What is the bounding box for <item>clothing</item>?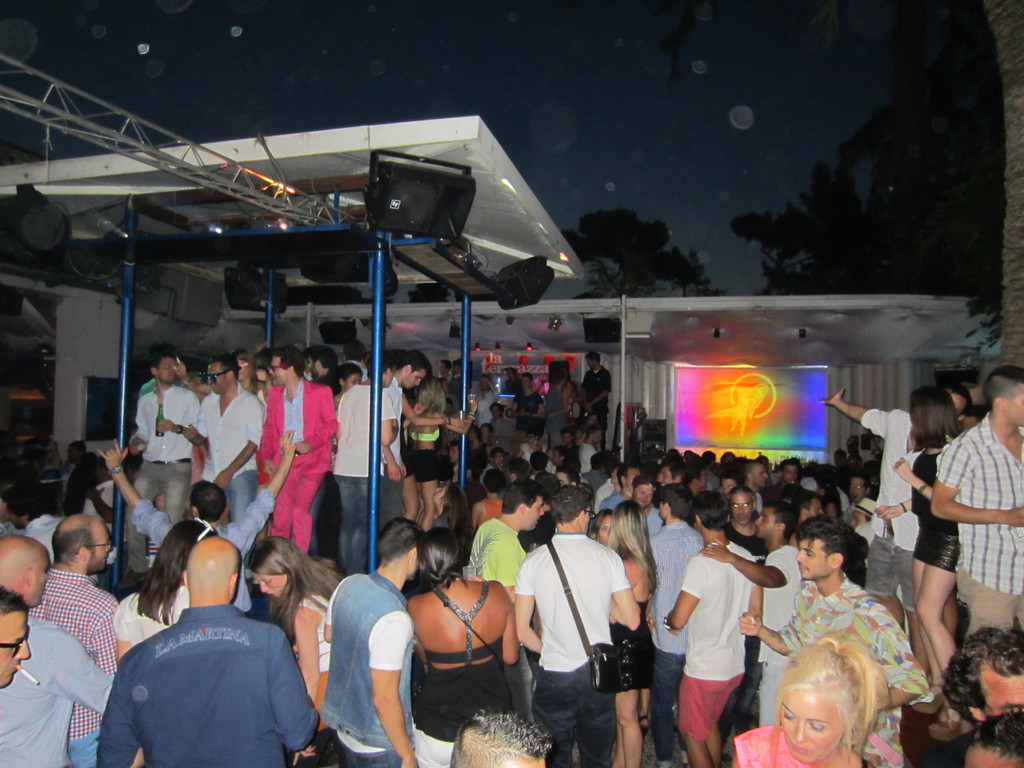
left=82, top=481, right=115, bottom=531.
